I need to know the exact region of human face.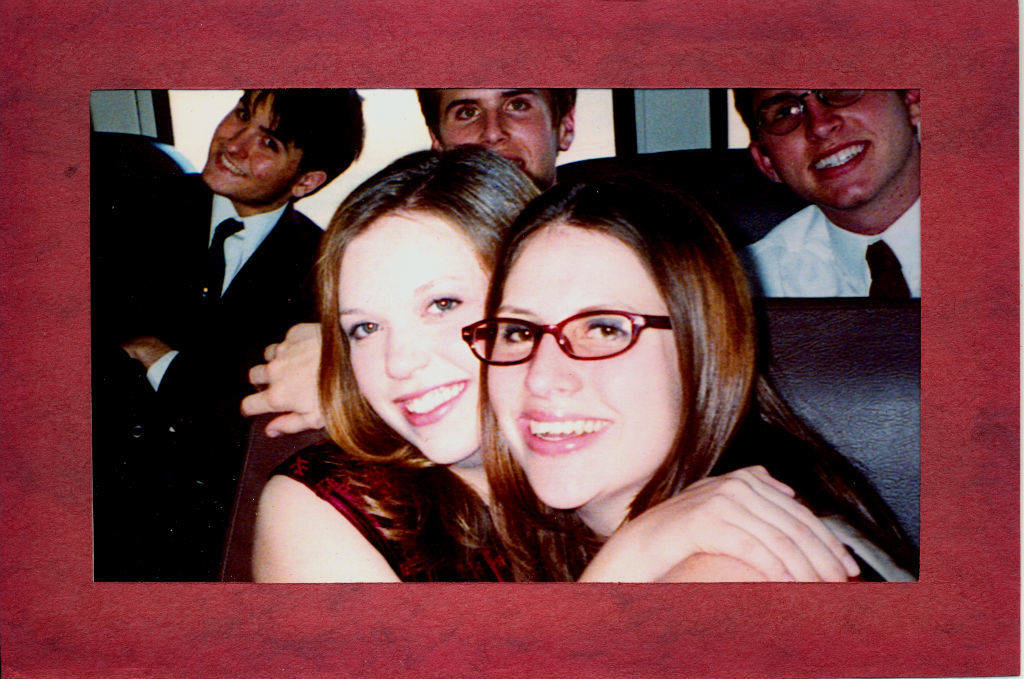
Region: [x1=201, y1=88, x2=305, y2=203].
